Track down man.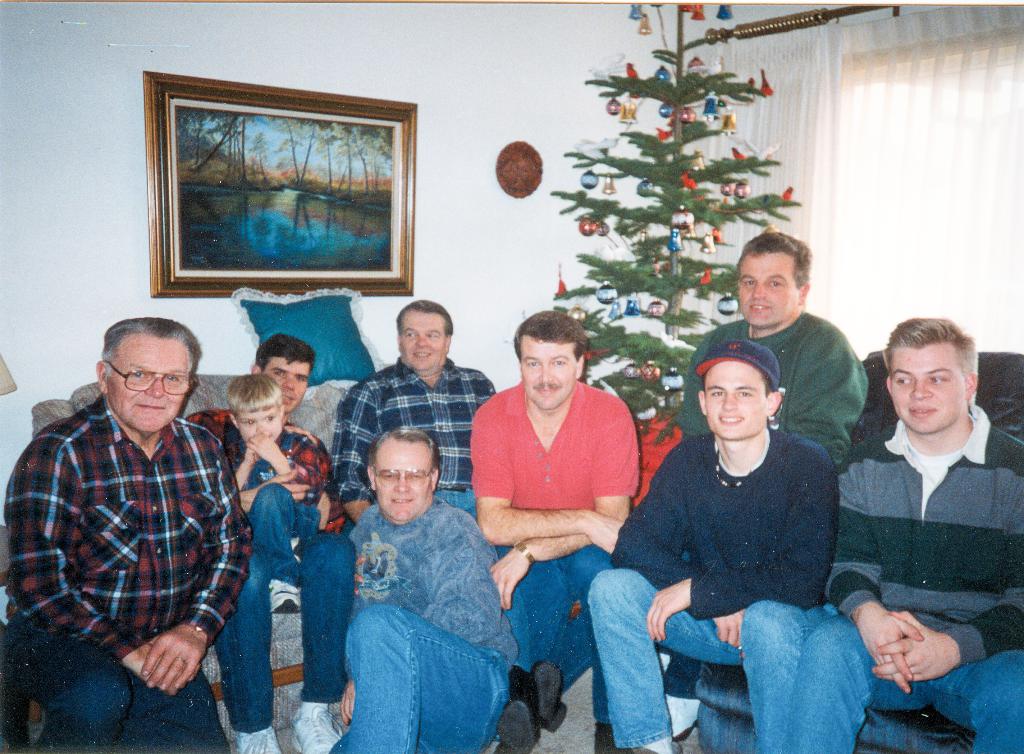
Tracked to [334,423,516,753].
